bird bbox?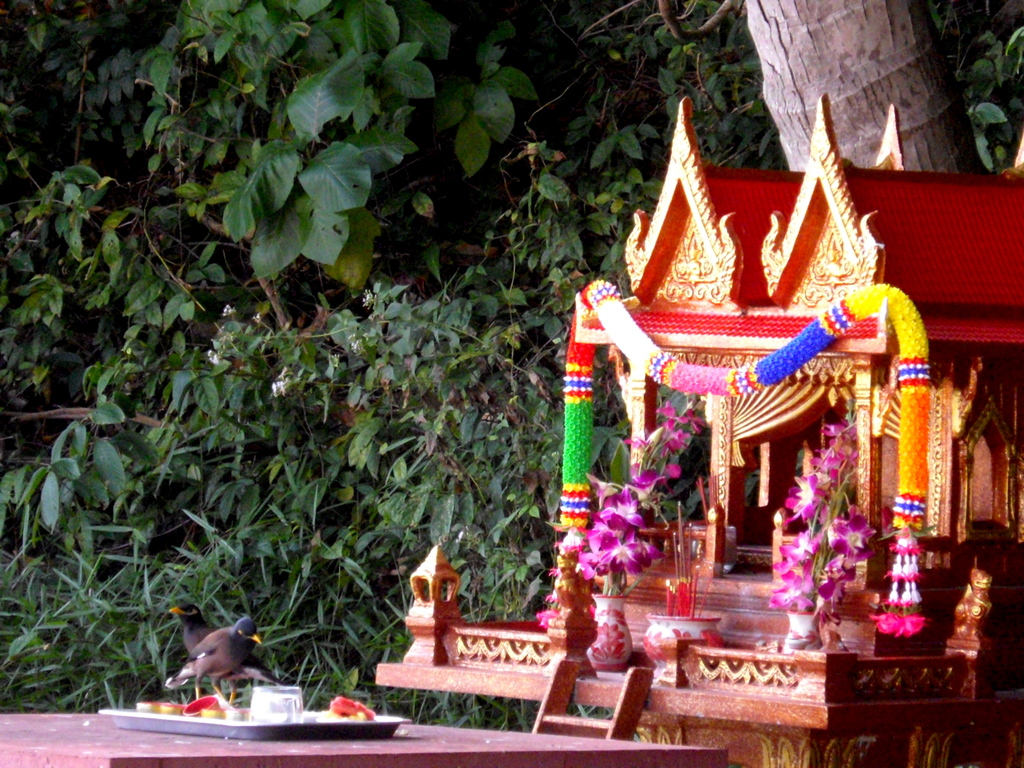
(157,627,270,698)
